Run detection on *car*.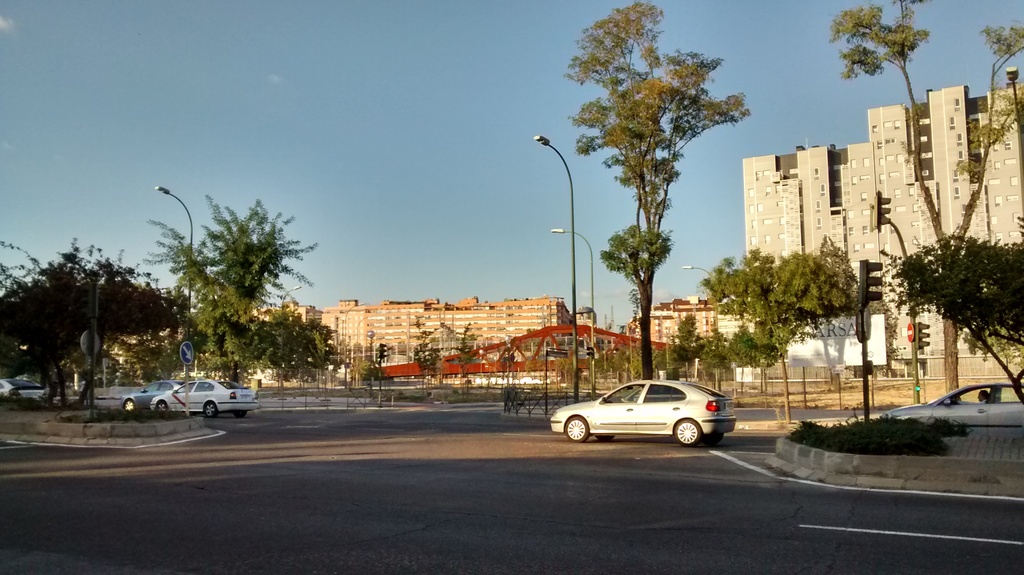
Result: 883,381,1023,426.
